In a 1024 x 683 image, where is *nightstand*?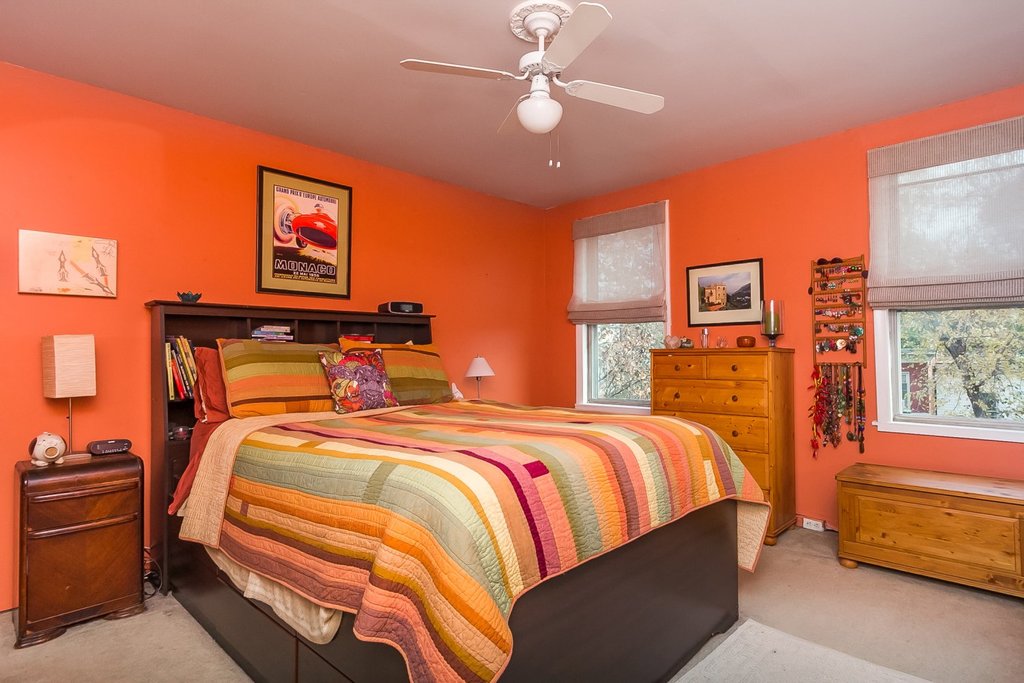
pyautogui.locateOnScreen(16, 451, 141, 647).
